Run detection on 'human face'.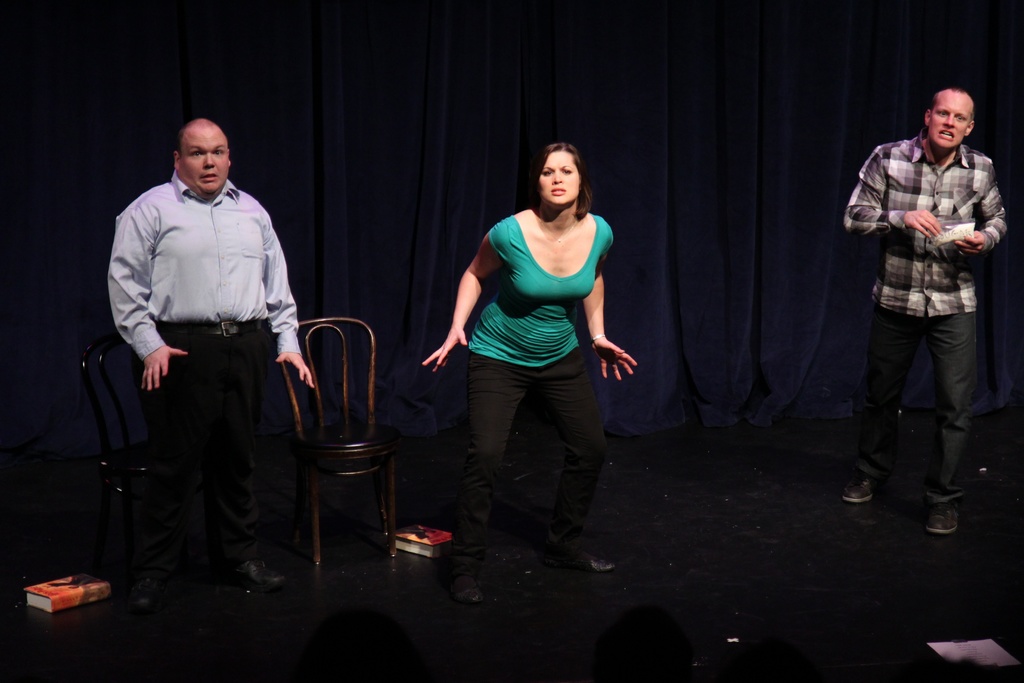
Result: pyautogui.locateOnScreen(538, 151, 580, 204).
